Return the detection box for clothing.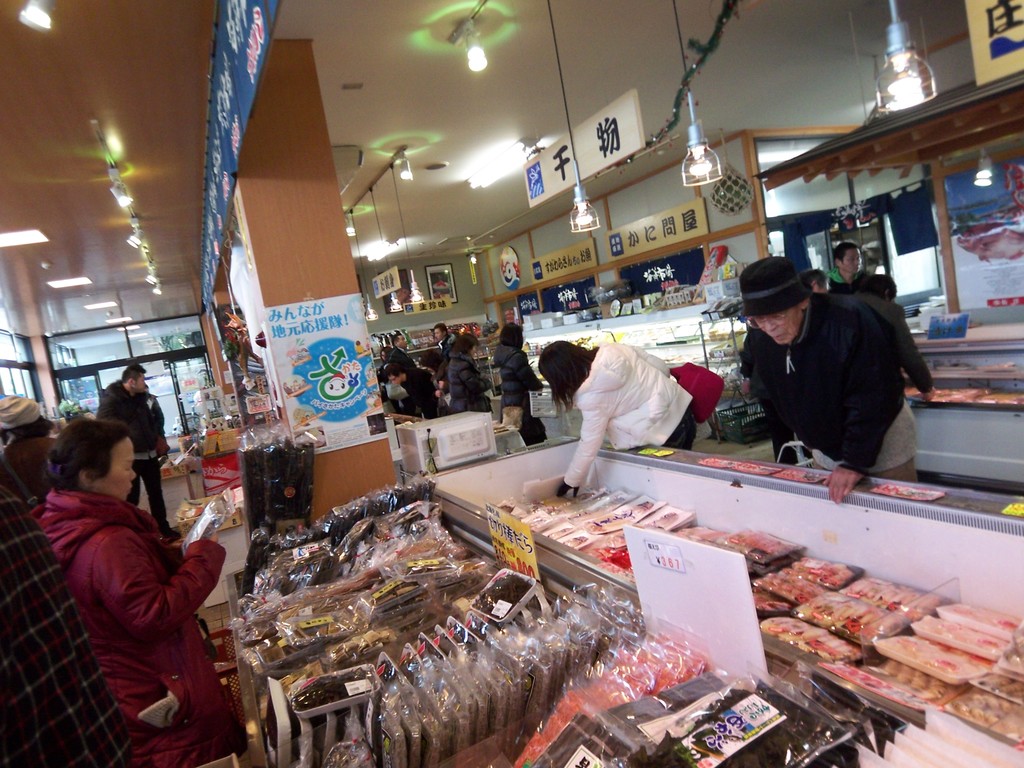
(left=733, top=284, right=925, bottom=482).
